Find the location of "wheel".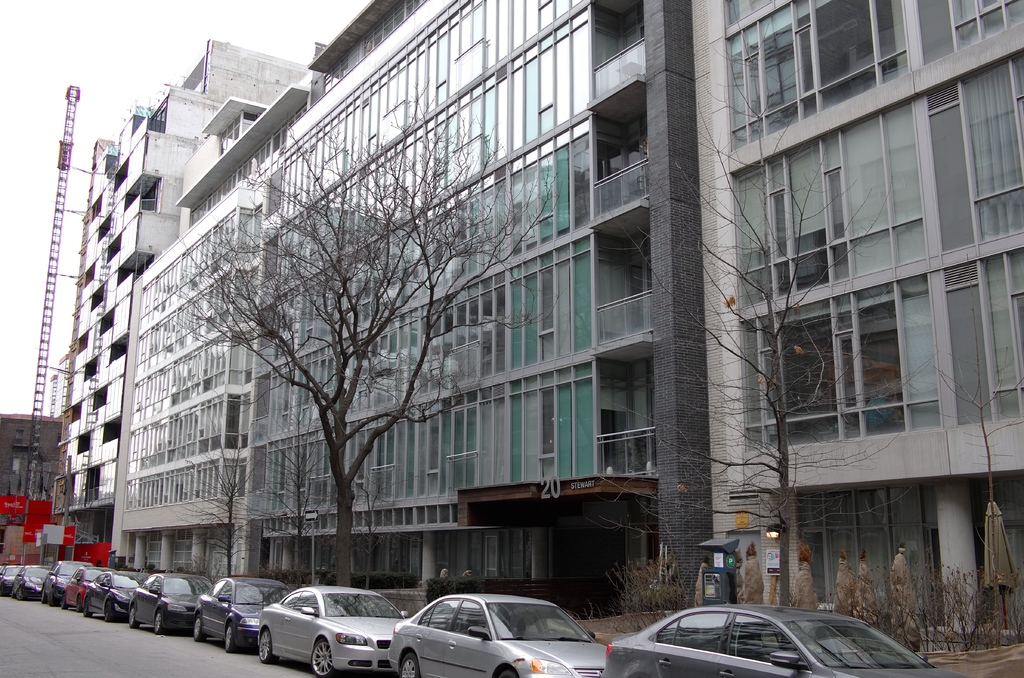
Location: (left=16, top=590, right=25, bottom=599).
